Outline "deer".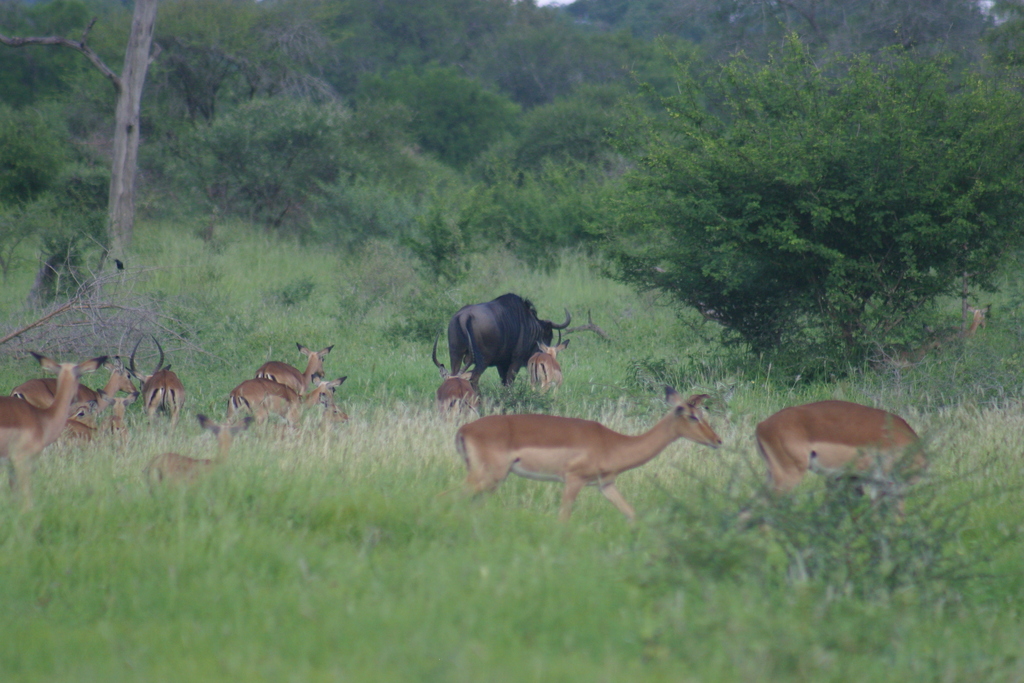
Outline: locate(432, 335, 483, 419).
